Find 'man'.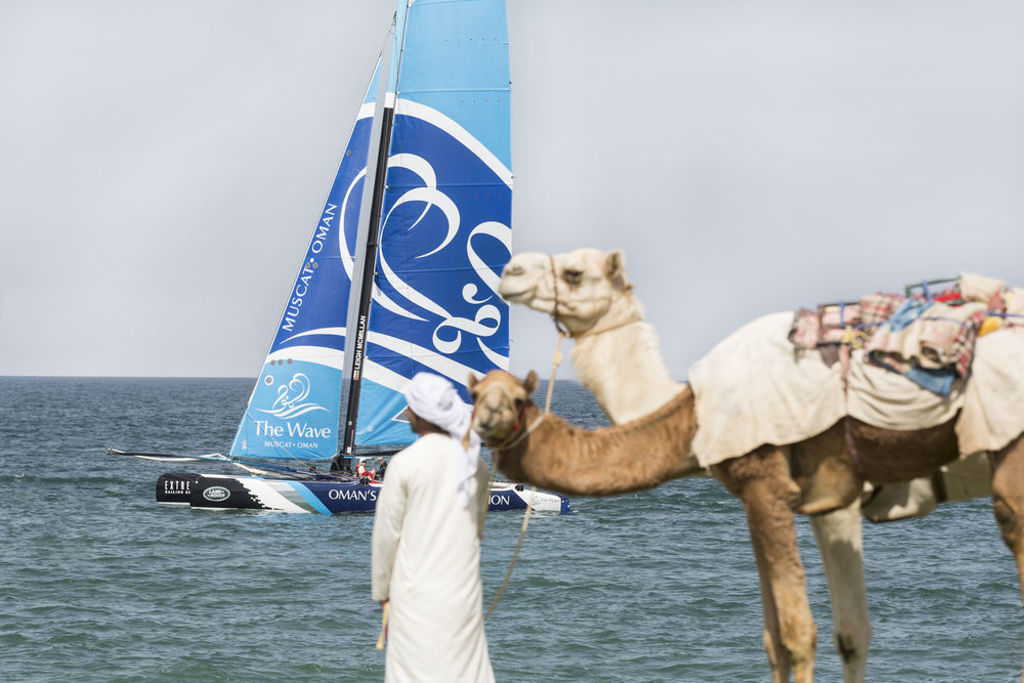
locate(375, 455, 387, 479).
